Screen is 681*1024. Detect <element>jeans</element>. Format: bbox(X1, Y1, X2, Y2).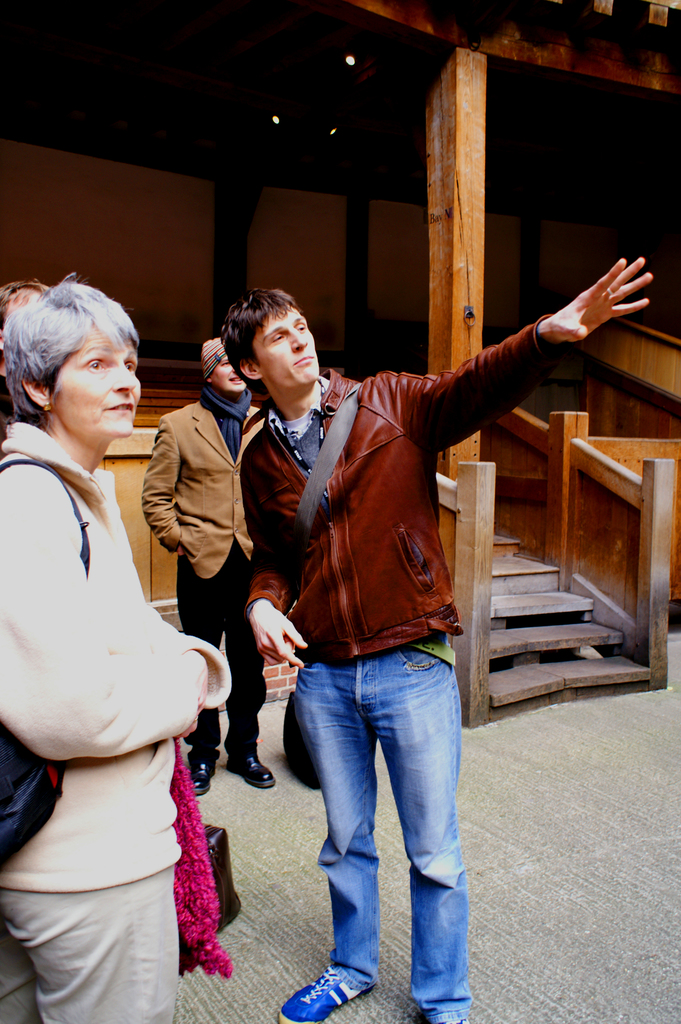
bbox(184, 543, 270, 755).
